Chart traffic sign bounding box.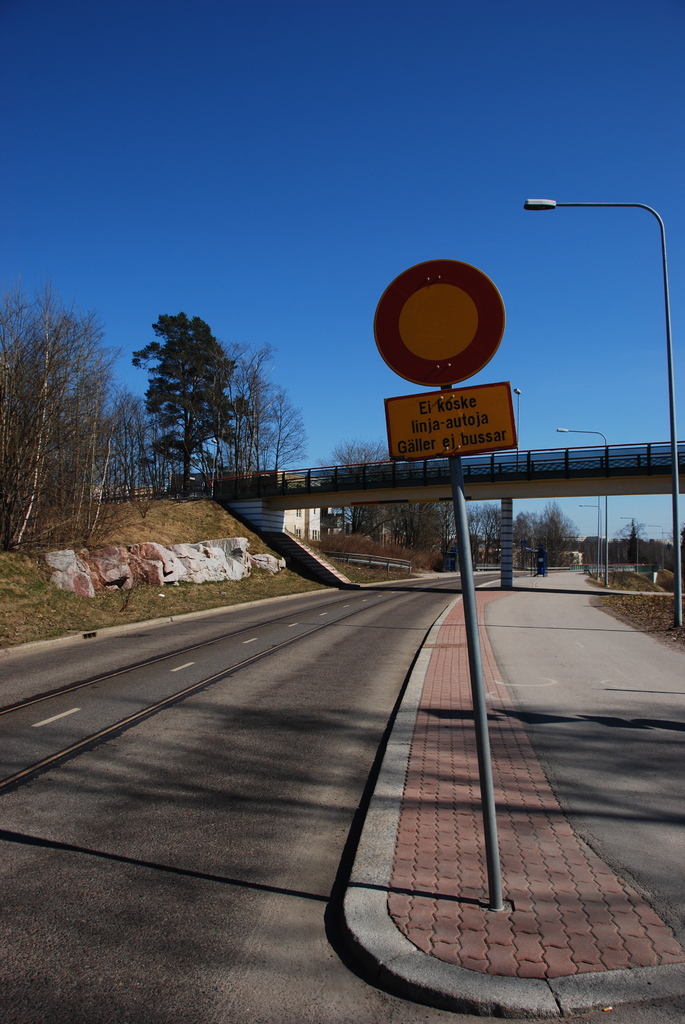
Charted: box=[371, 253, 509, 386].
